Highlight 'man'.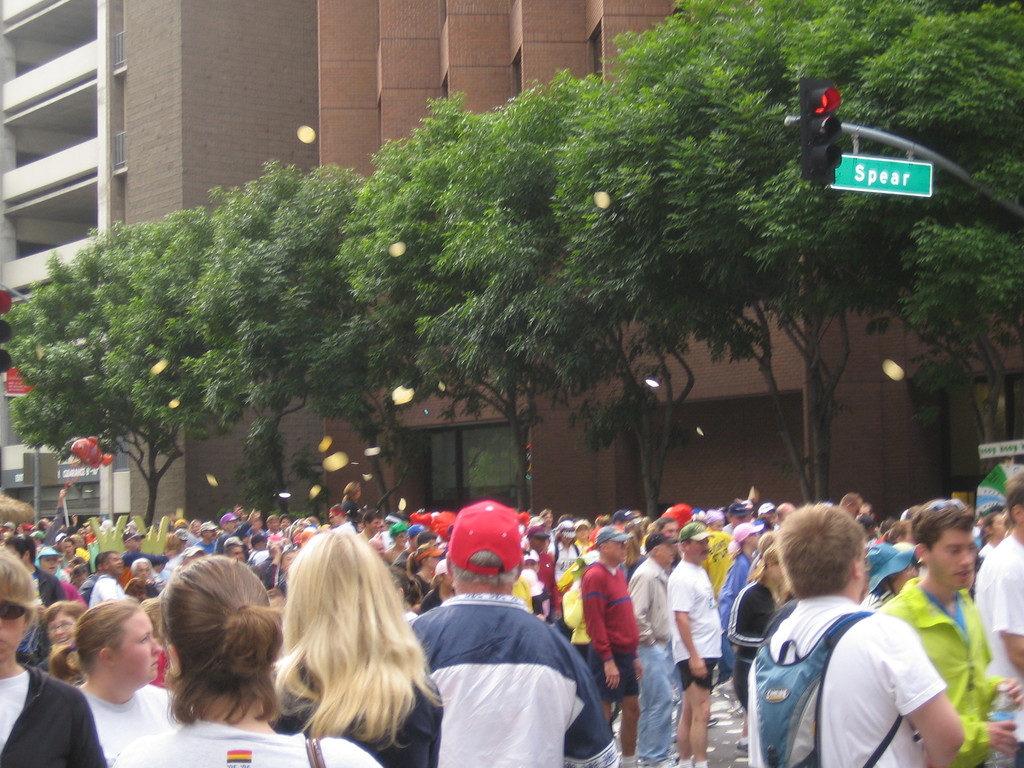
Highlighted region: Rect(255, 527, 294, 581).
